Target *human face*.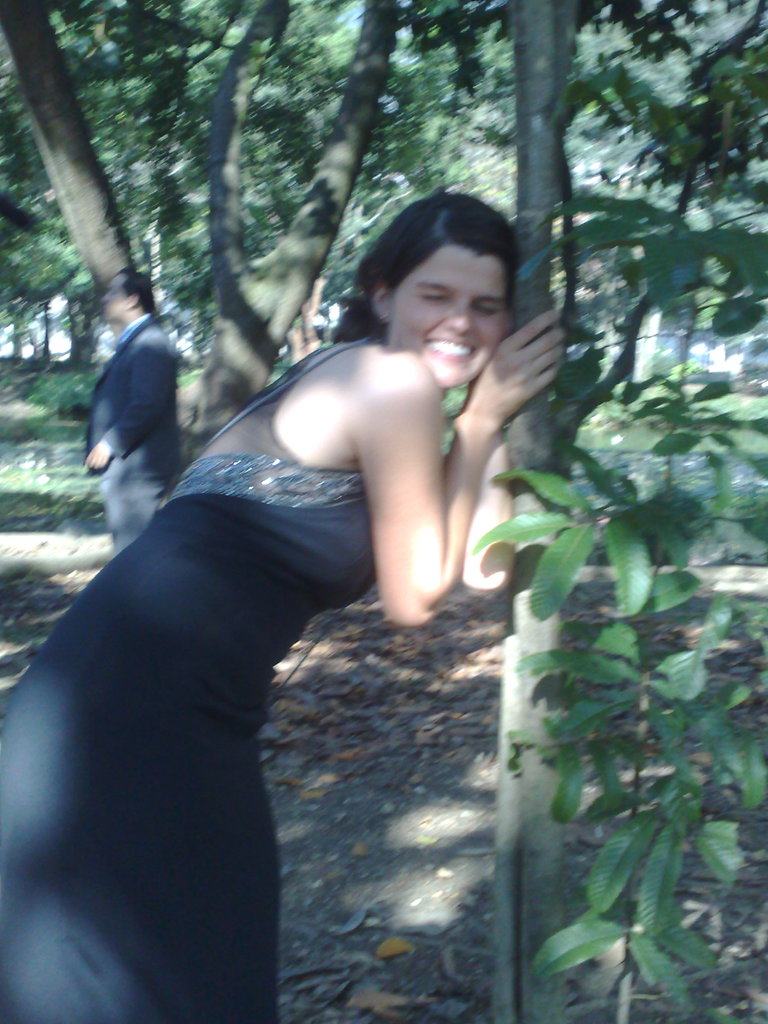
Target region: 97, 276, 127, 323.
